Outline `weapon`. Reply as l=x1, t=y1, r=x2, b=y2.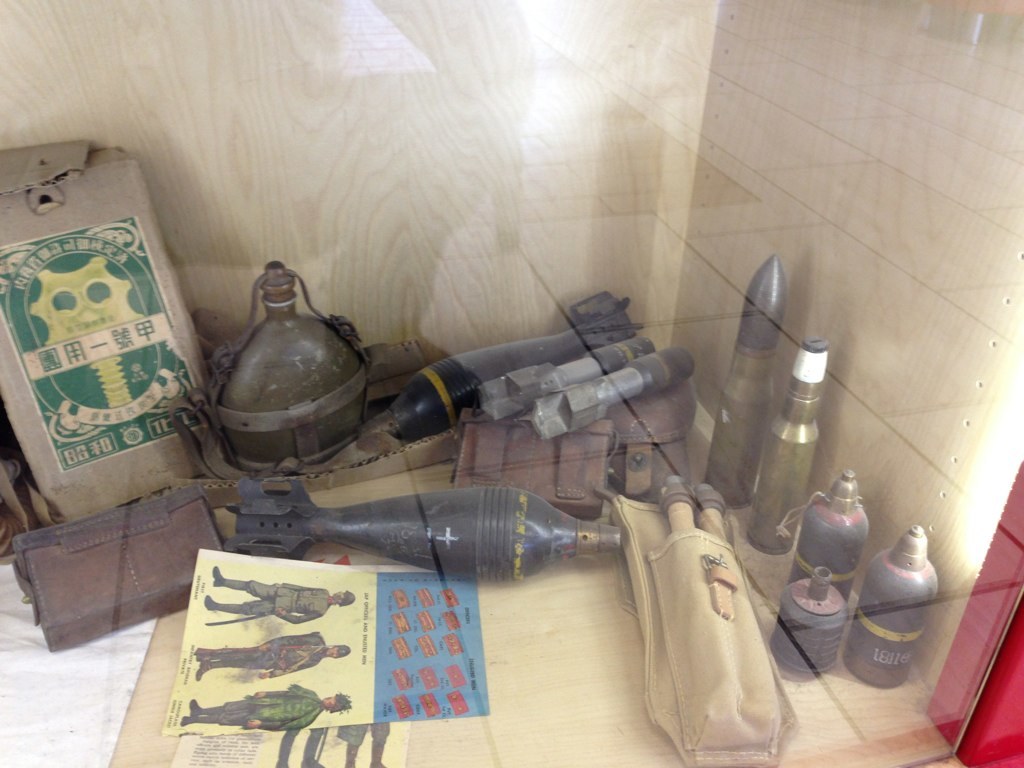
l=216, t=469, r=626, b=587.
